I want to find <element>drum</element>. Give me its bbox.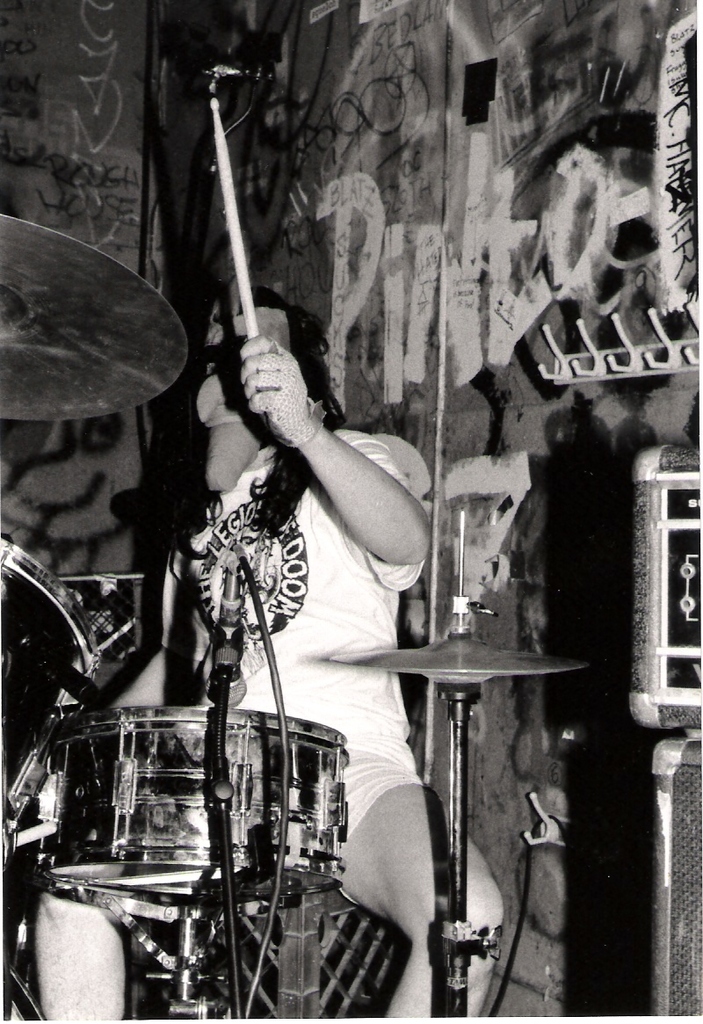
rect(0, 535, 105, 870).
